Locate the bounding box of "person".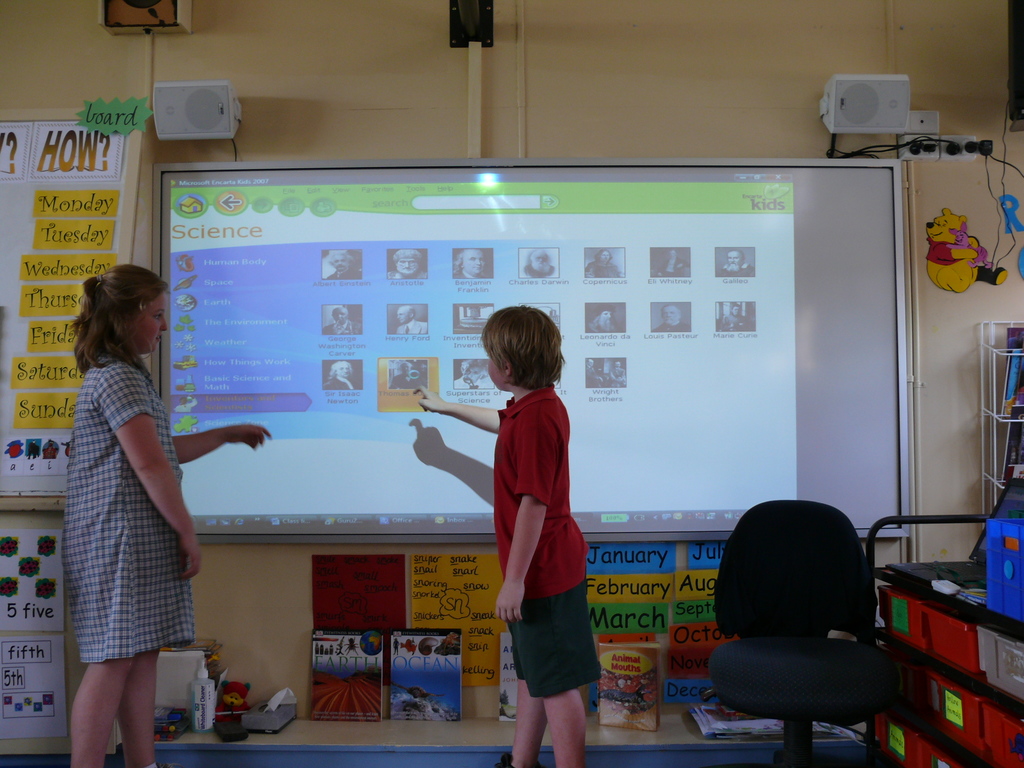
Bounding box: box=[467, 290, 609, 764].
